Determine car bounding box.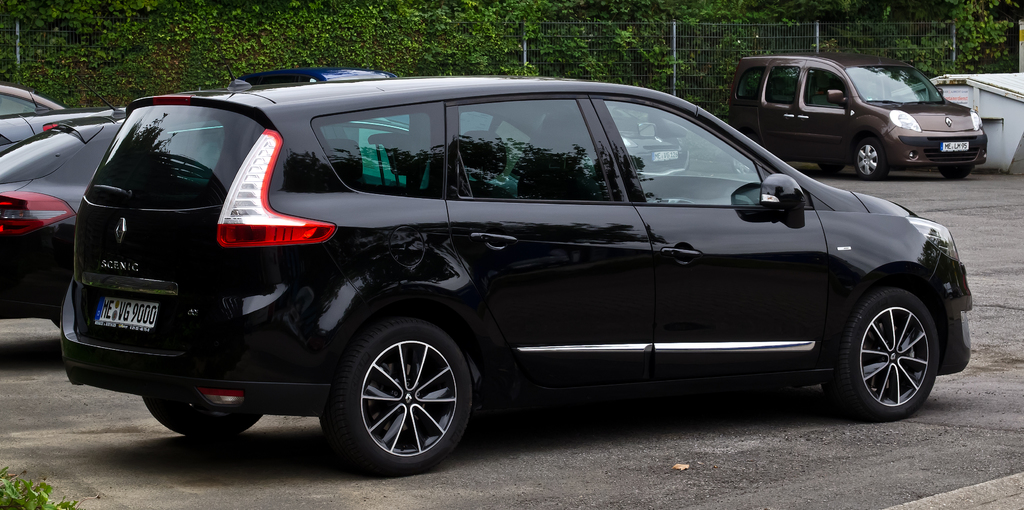
Determined: (727,54,989,185).
